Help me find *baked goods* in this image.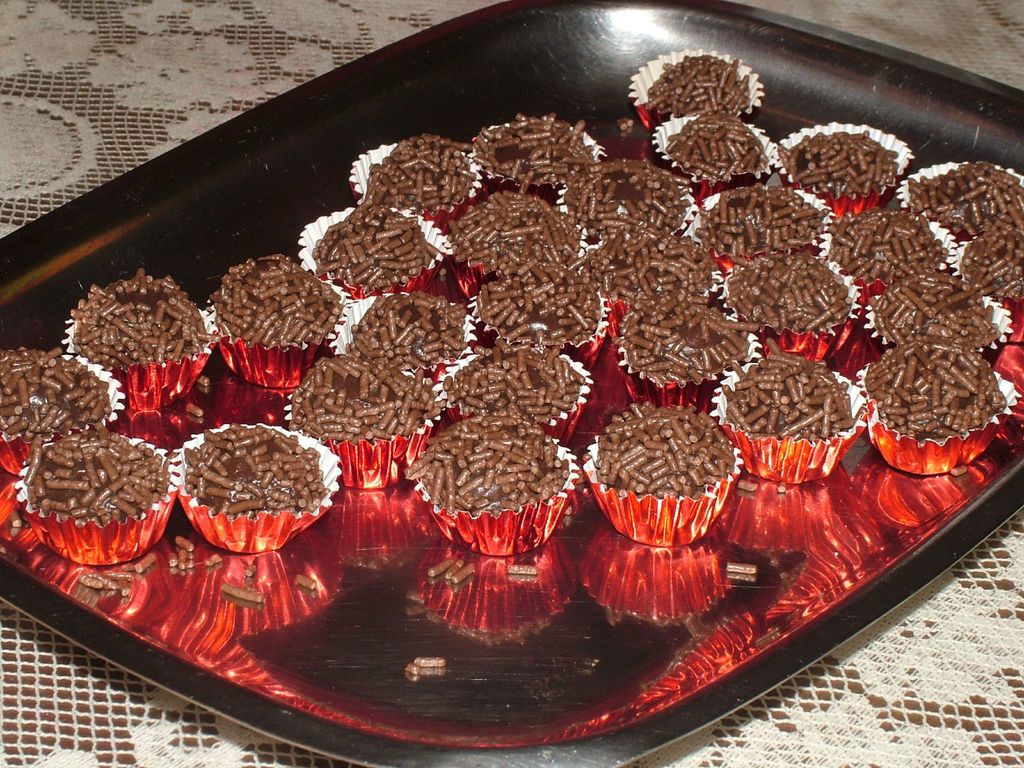
Found it: [0, 344, 113, 436].
